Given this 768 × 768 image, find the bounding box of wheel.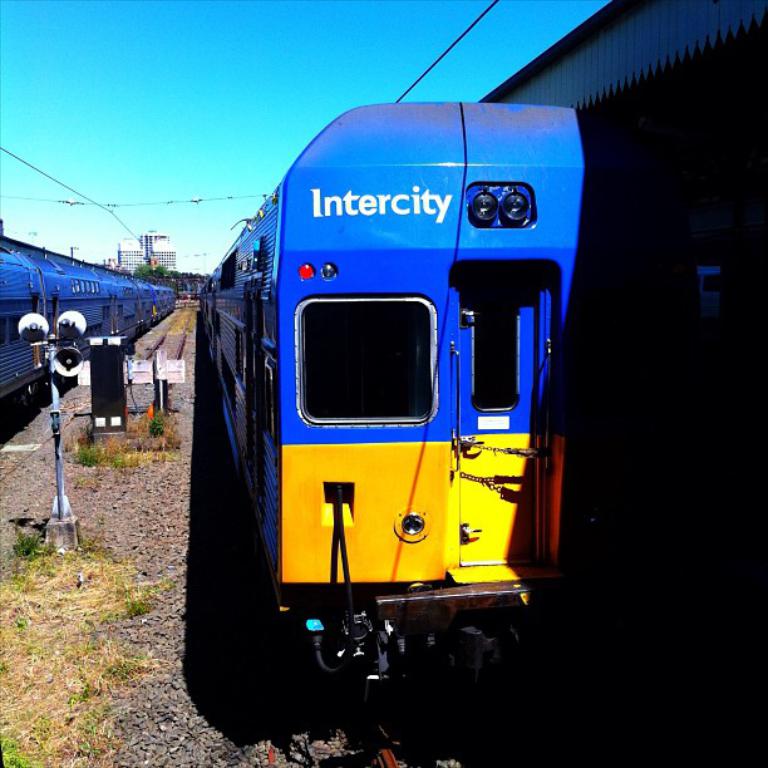
rect(20, 384, 43, 415).
